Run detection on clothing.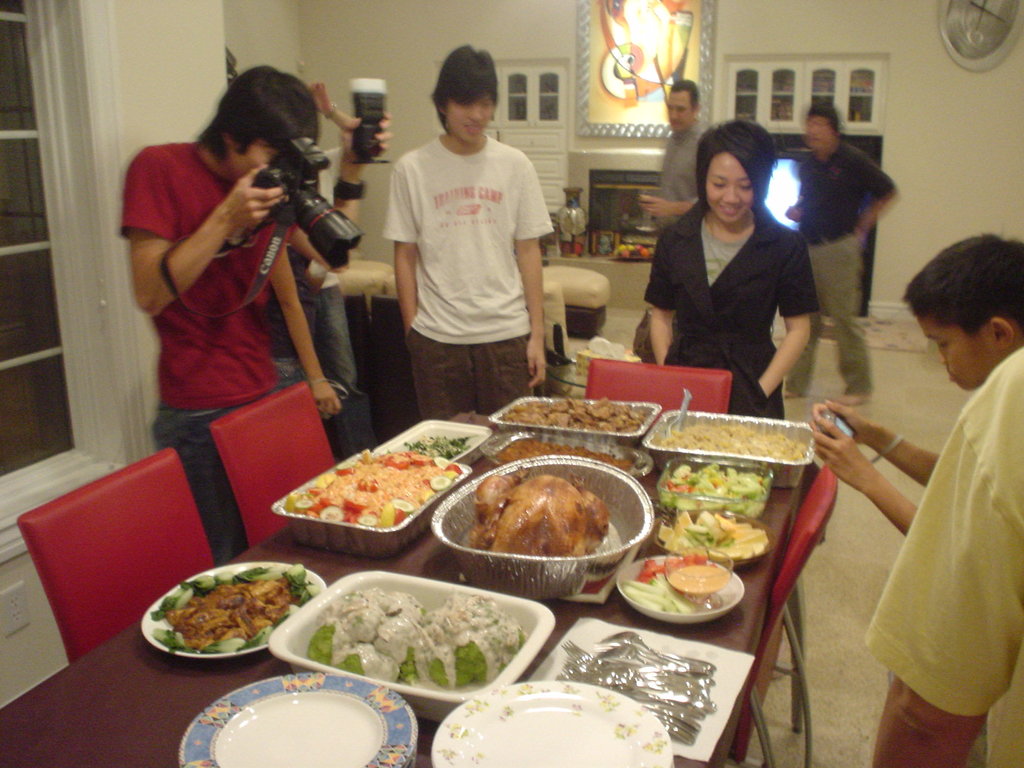
Result: locate(794, 140, 897, 380).
